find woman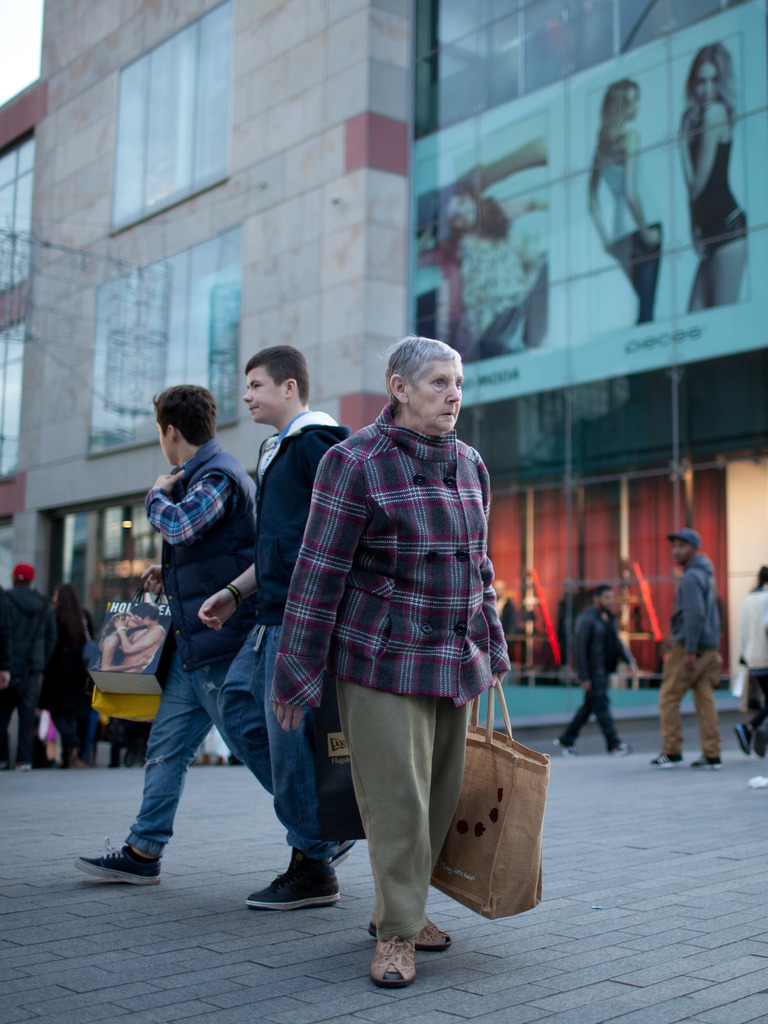
(left=588, top=77, right=665, bottom=326)
